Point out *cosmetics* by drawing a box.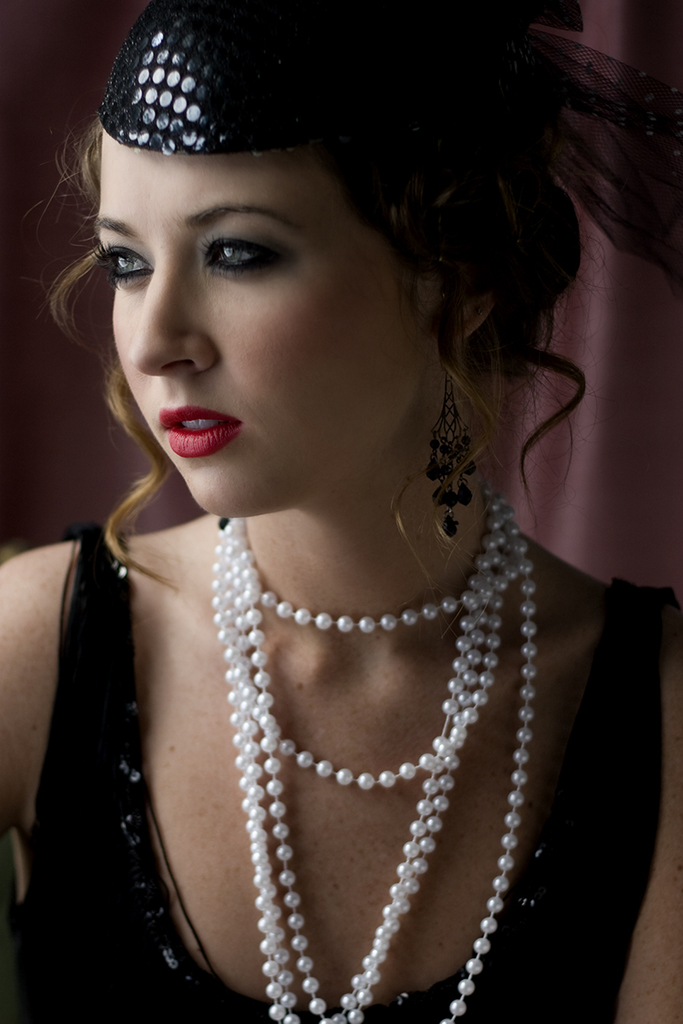
152 399 238 453.
